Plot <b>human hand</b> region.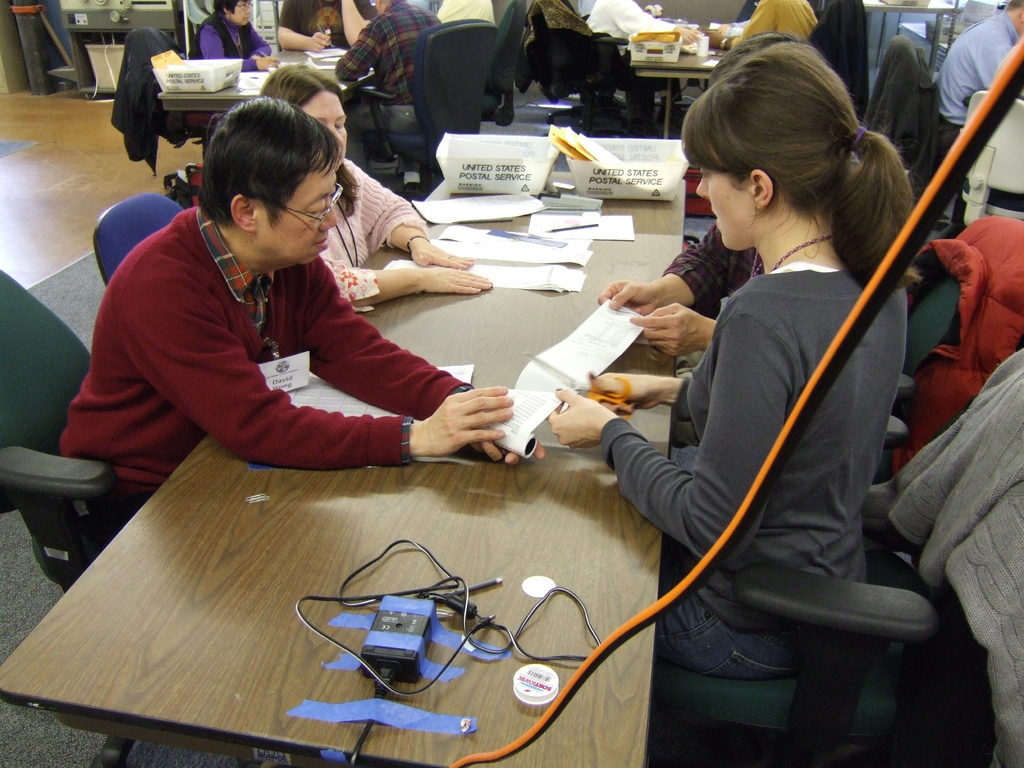
Plotted at box(596, 278, 664, 316).
